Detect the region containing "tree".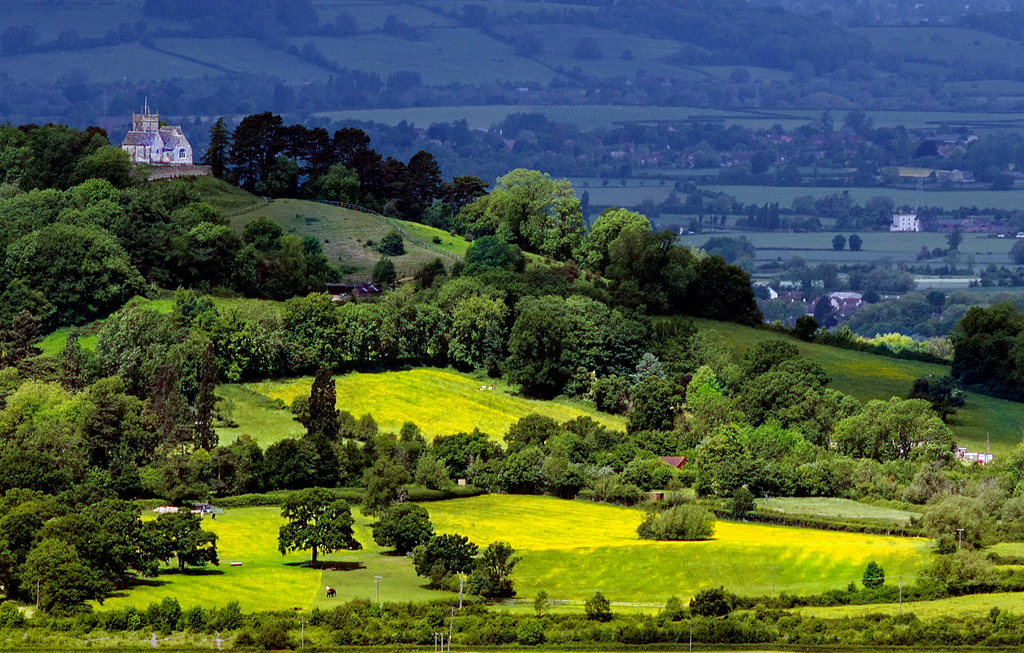
x1=620, y1=352, x2=681, y2=429.
